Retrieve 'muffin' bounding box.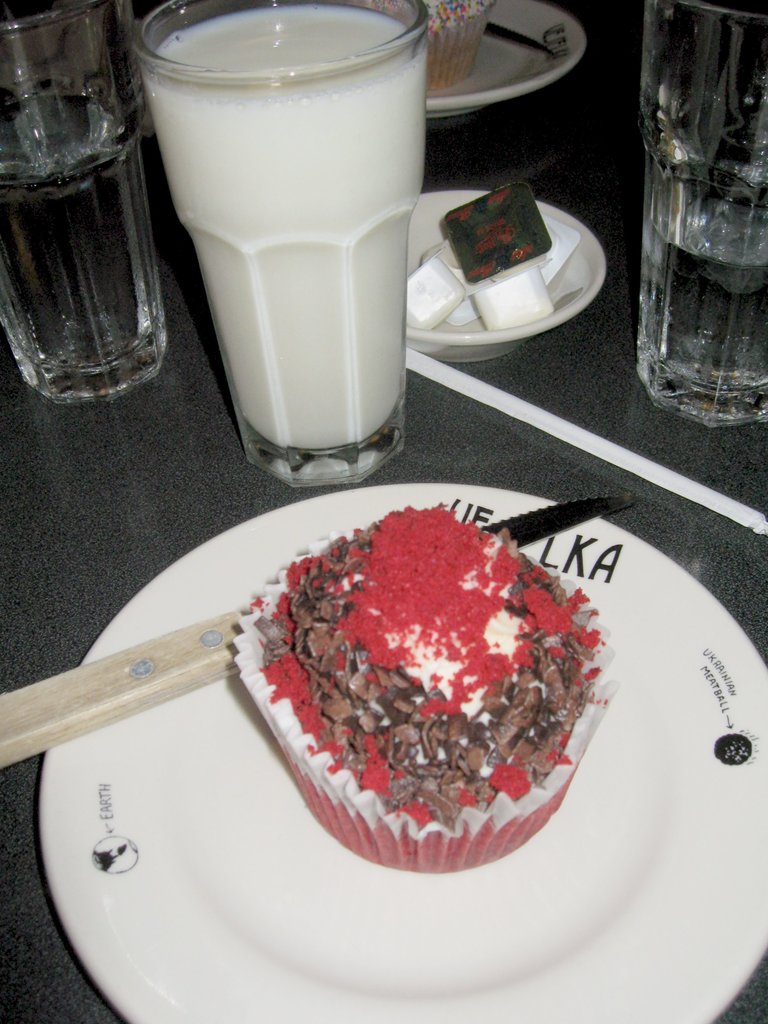
Bounding box: l=343, t=0, r=506, b=97.
